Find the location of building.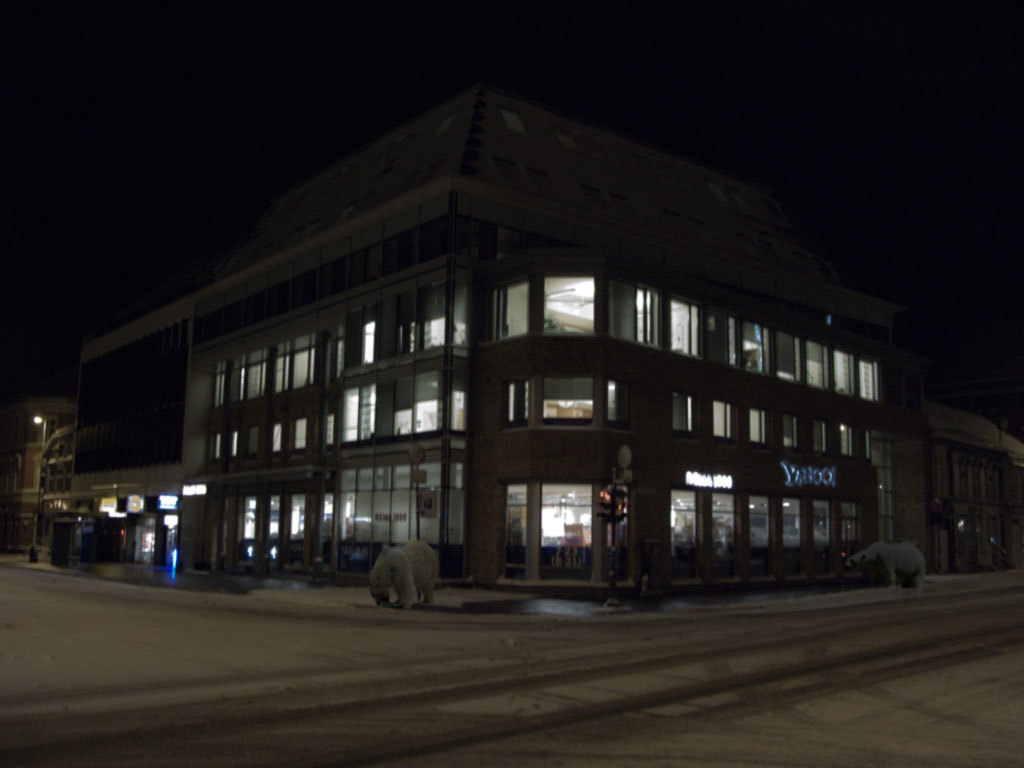
Location: [73,77,923,593].
